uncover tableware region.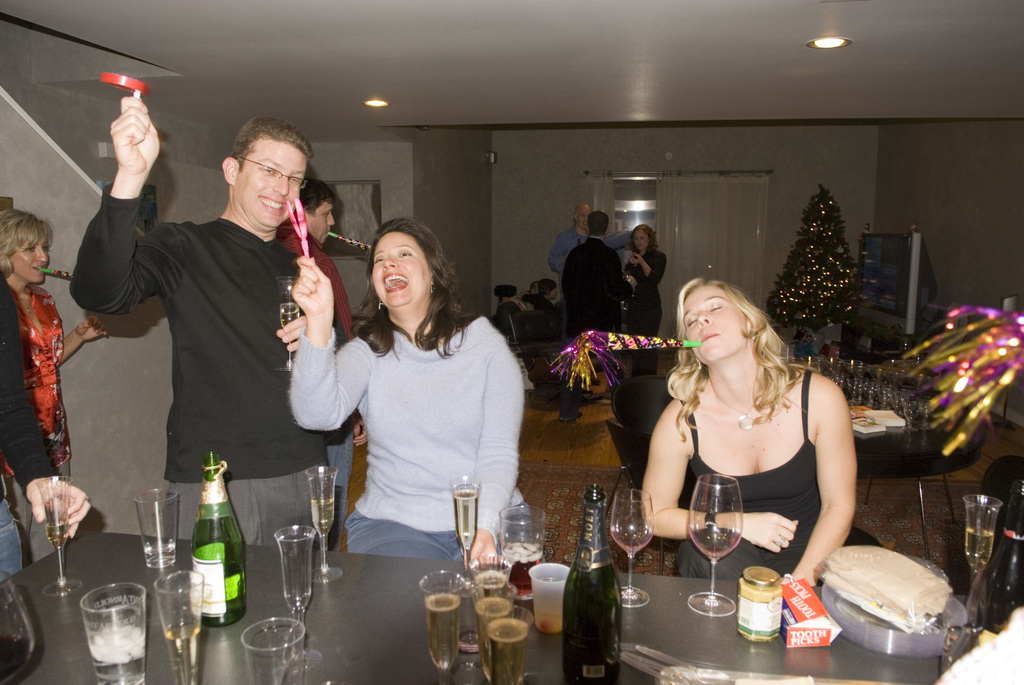
Uncovered: x1=495, y1=505, x2=548, y2=593.
